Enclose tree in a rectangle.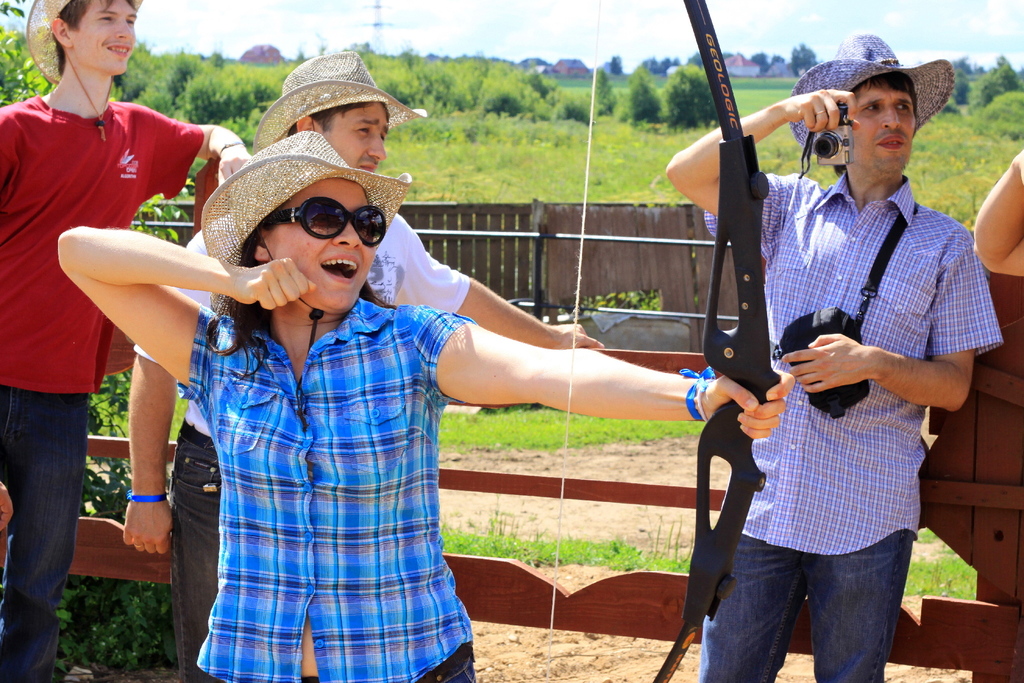
(0, 0, 215, 675).
